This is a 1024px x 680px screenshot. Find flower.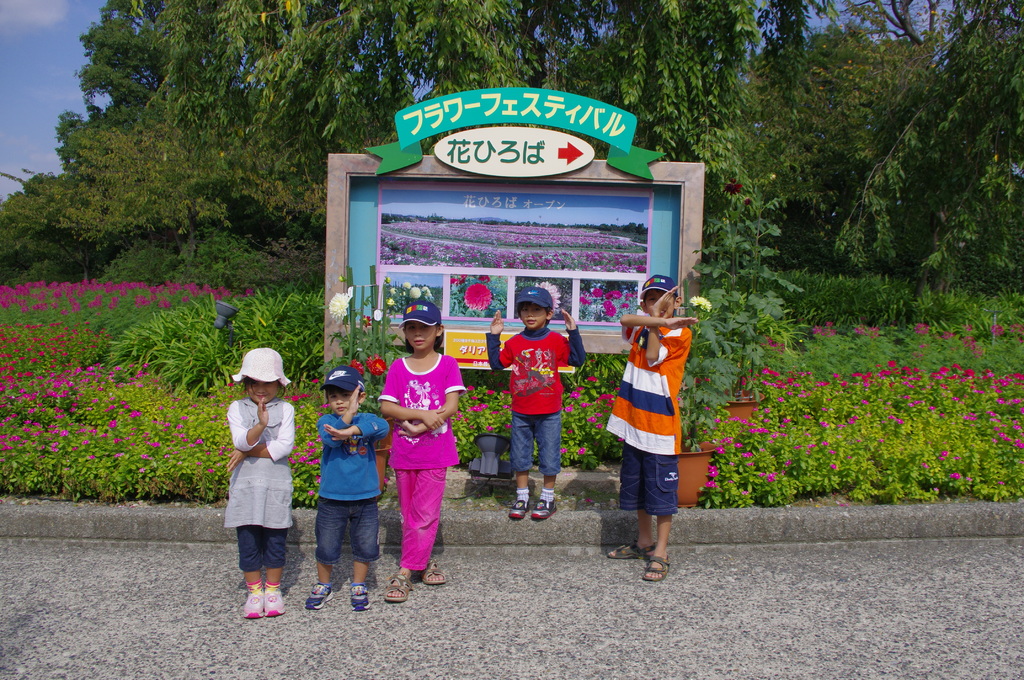
Bounding box: box(369, 307, 386, 321).
